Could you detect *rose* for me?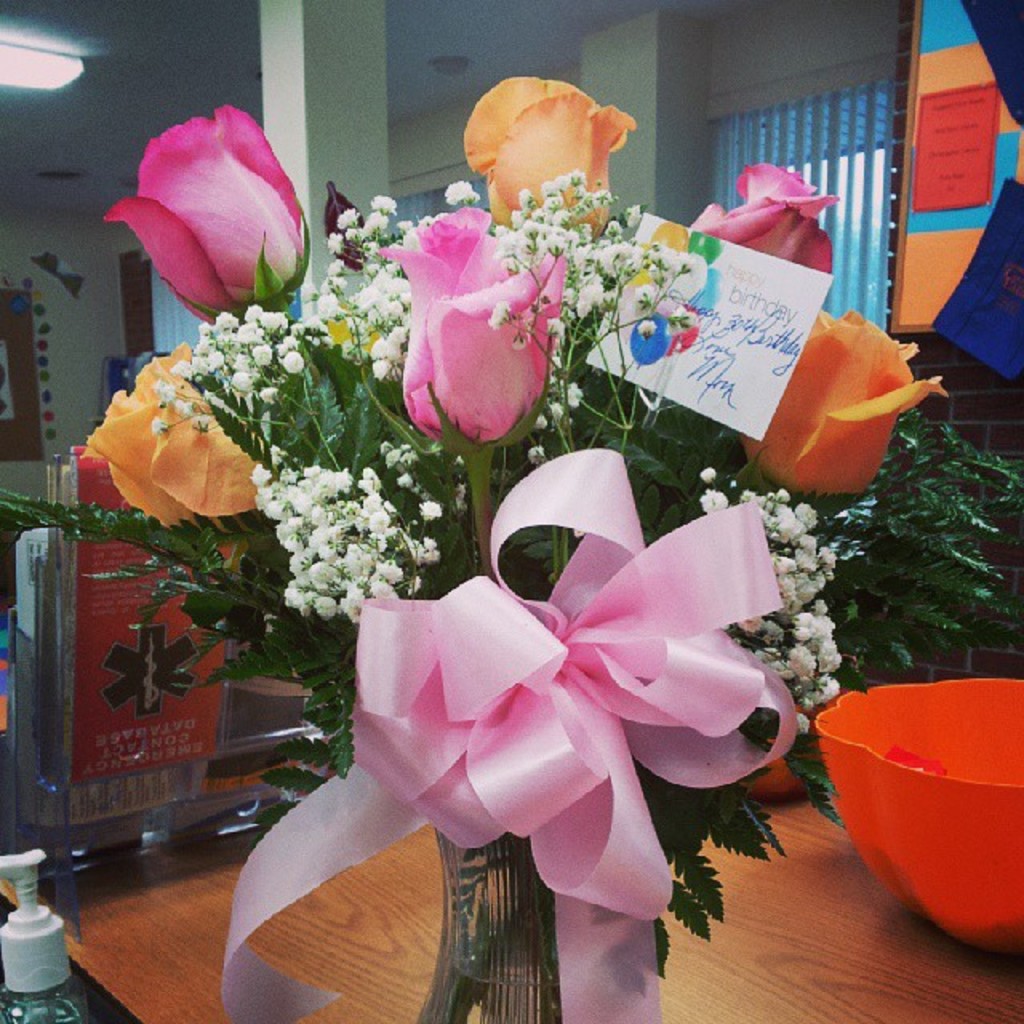
Detection result: [x1=741, y1=306, x2=950, y2=496].
